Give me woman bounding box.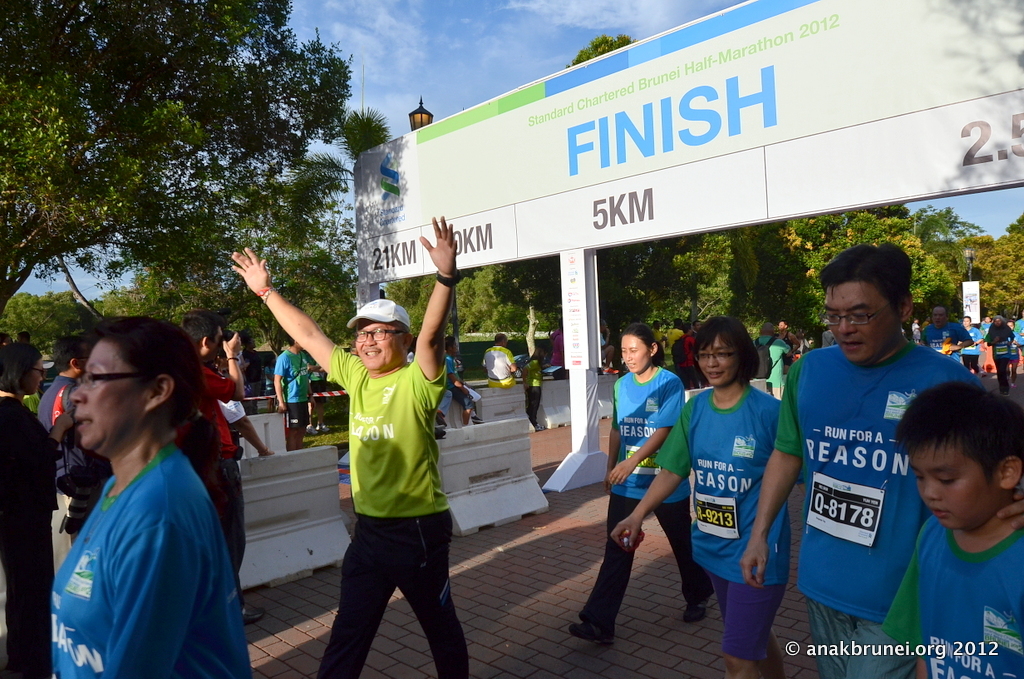
<region>613, 316, 809, 678</region>.
